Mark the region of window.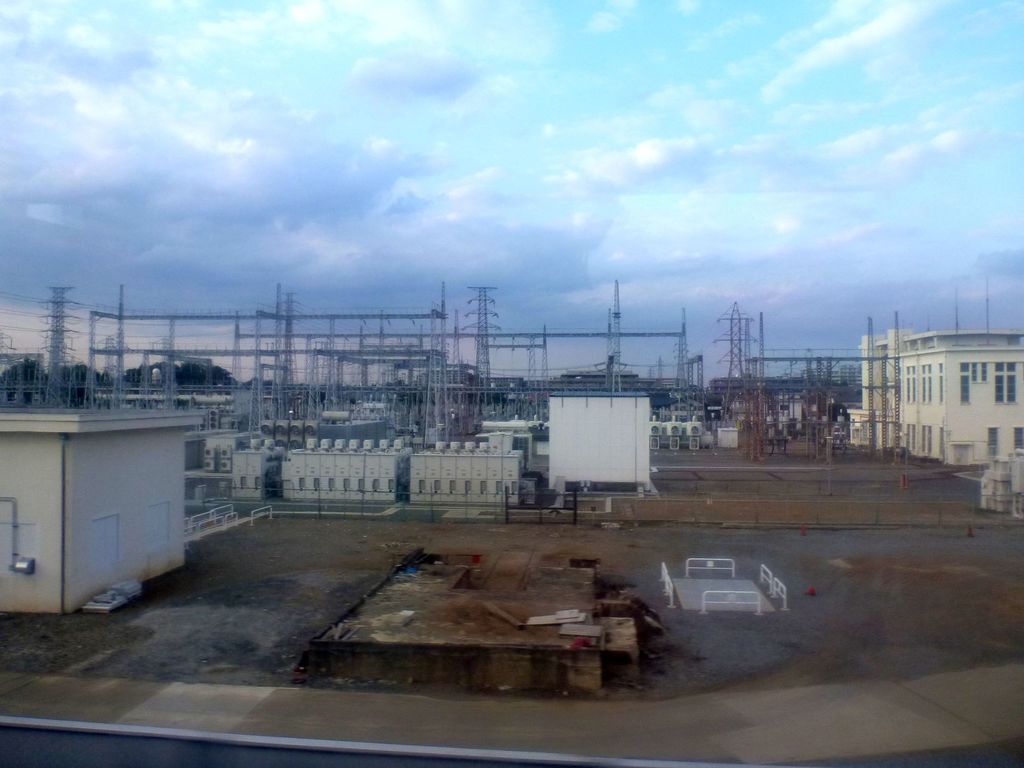
Region: bbox=[906, 422, 913, 451].
